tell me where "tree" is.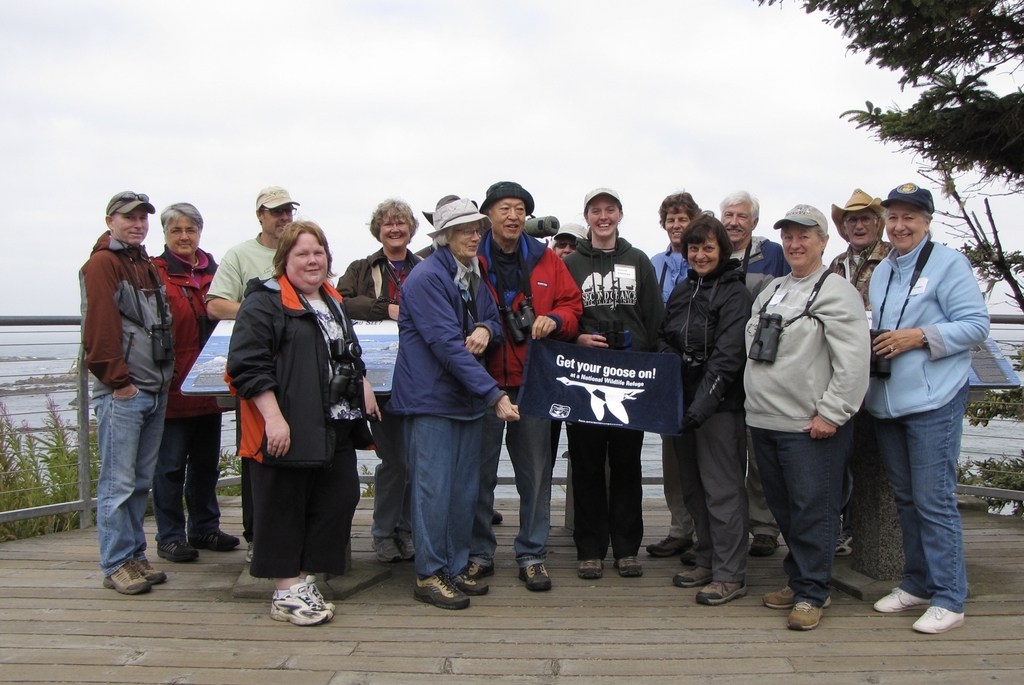
"tree" is at rect(754, 0, 1023, 191).
